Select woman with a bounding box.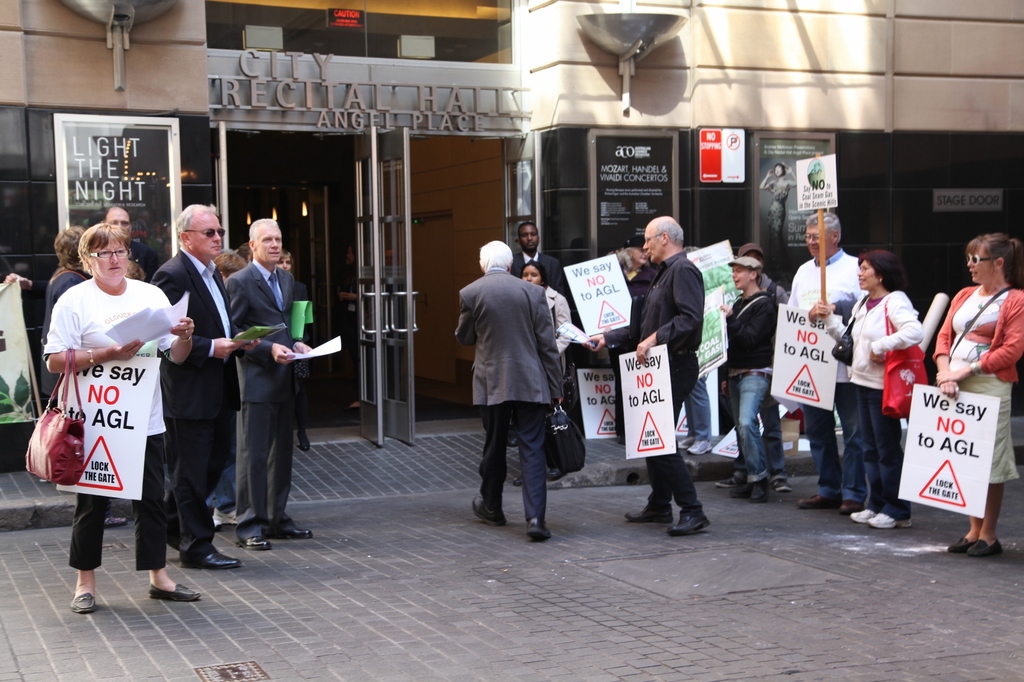
(520, 260, 573, 480).
